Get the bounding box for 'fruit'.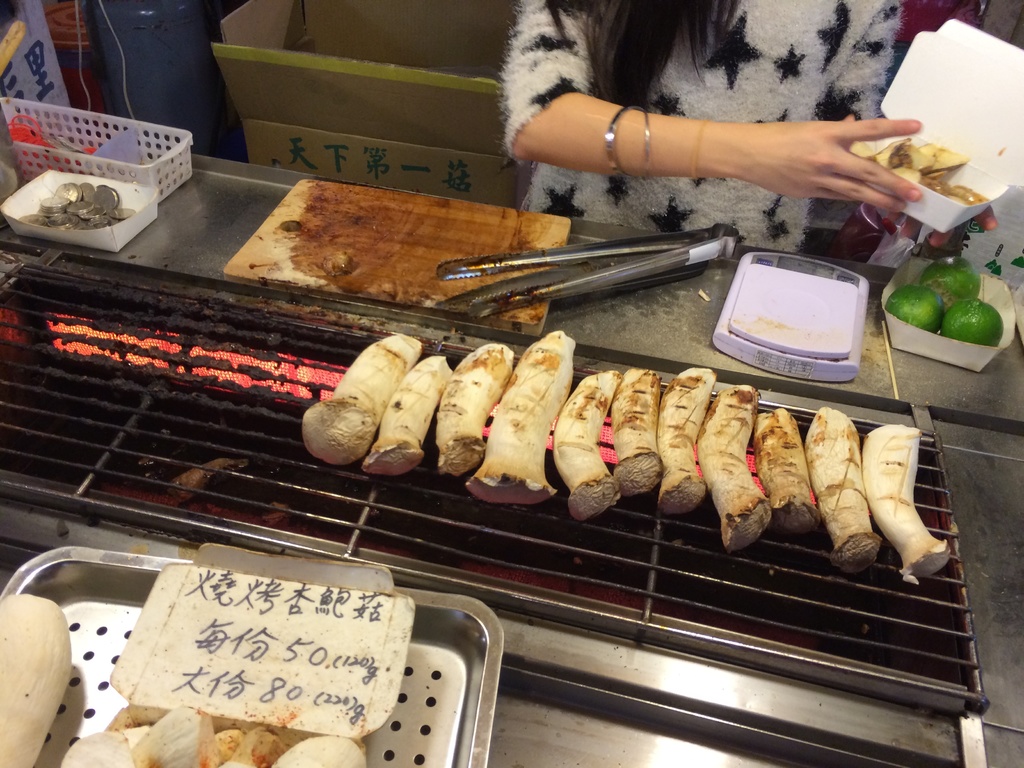
[left=915, top=257, right=978, bottom=307].
